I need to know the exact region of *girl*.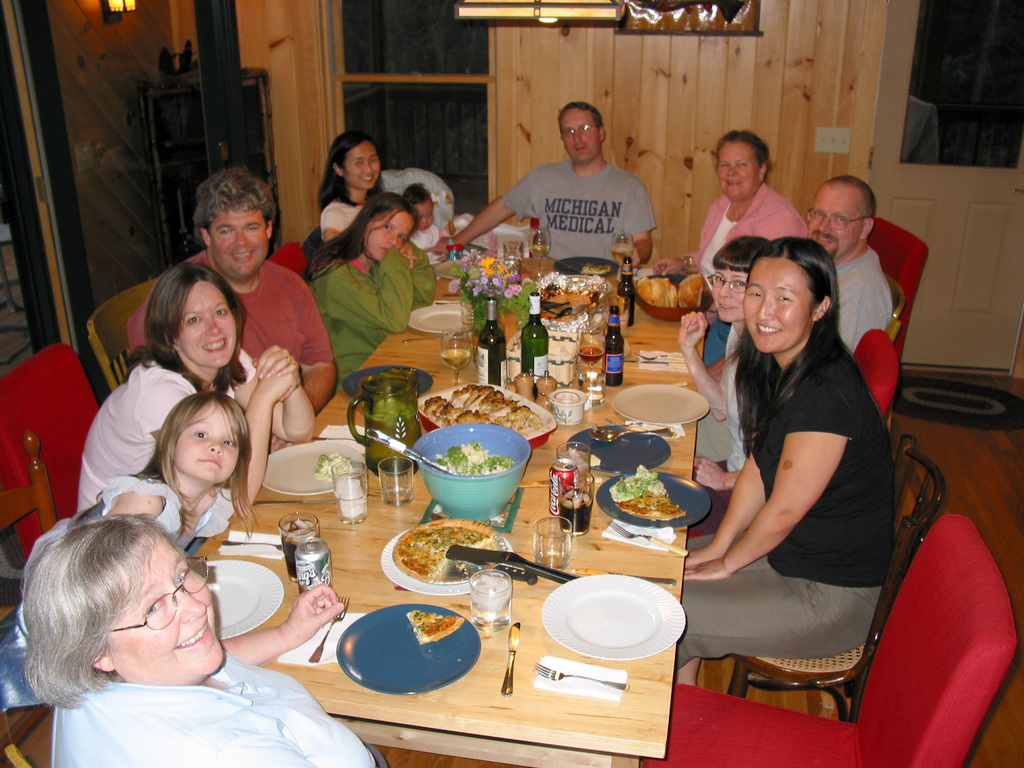
Region: [x1=300, y1=191, x2=436, y2=394].
